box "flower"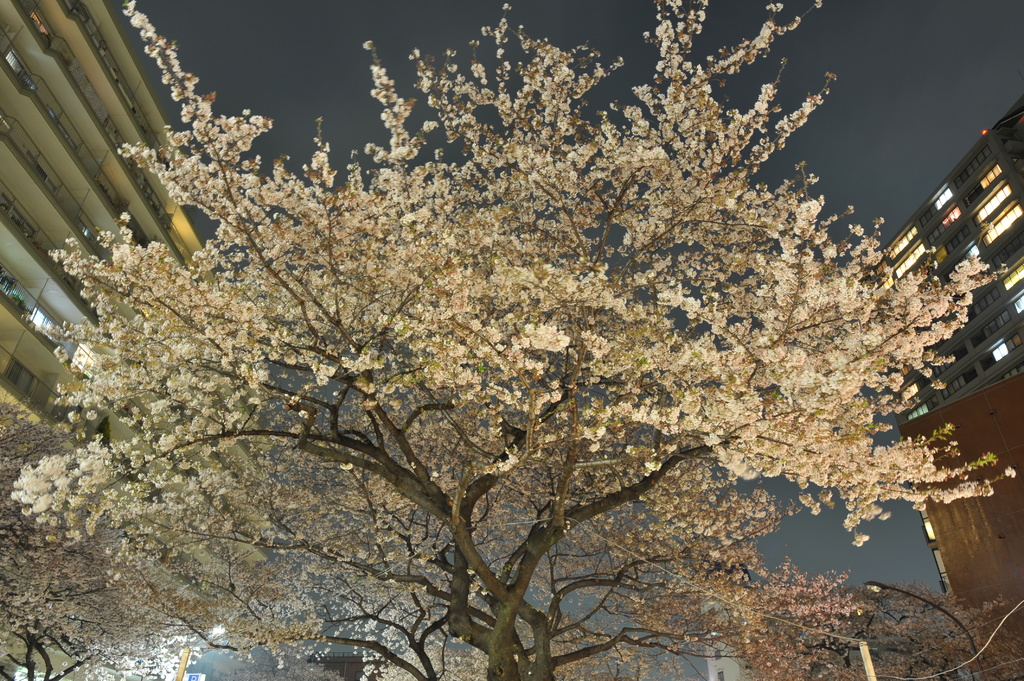
pyautogui.locateOnScreen(850, 533, 870, 544)
